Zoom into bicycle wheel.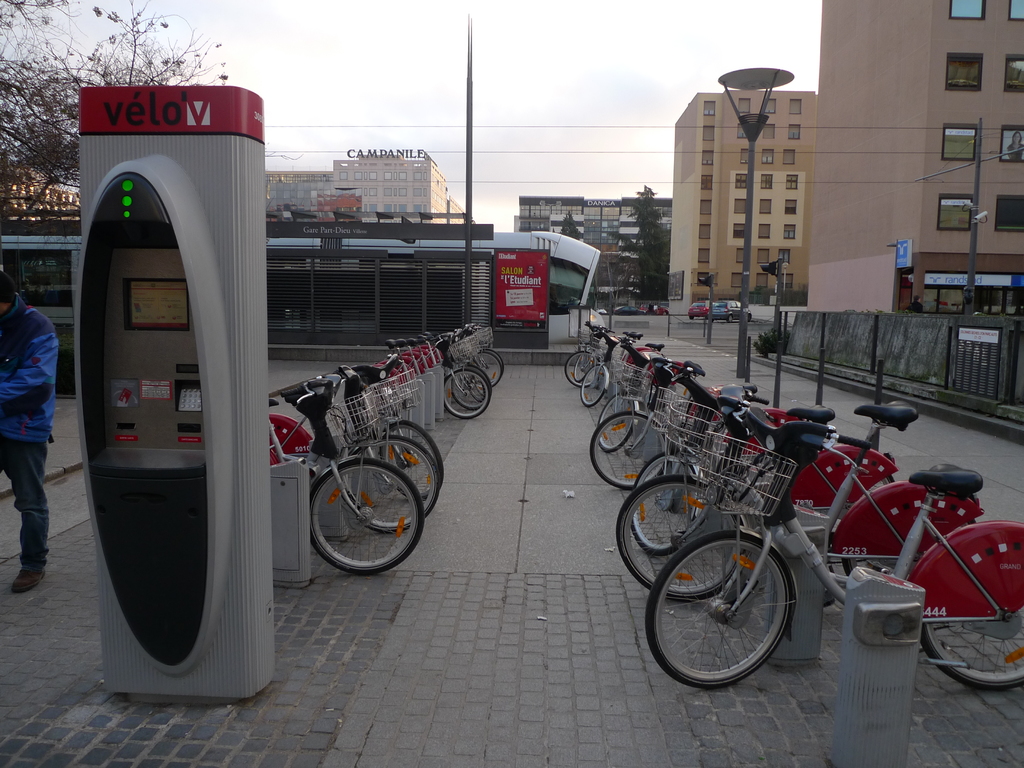
Zoom target: left=582, top=365, right=604, bottom=408.
